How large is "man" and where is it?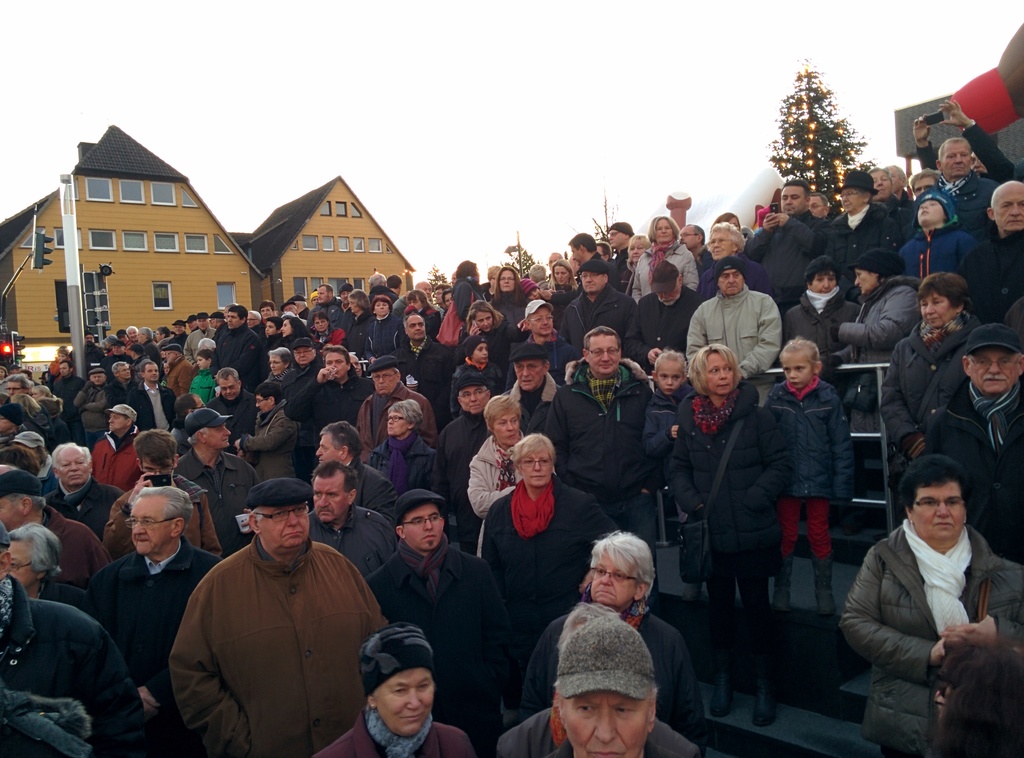
Bounding box: 561 252 636 345.
